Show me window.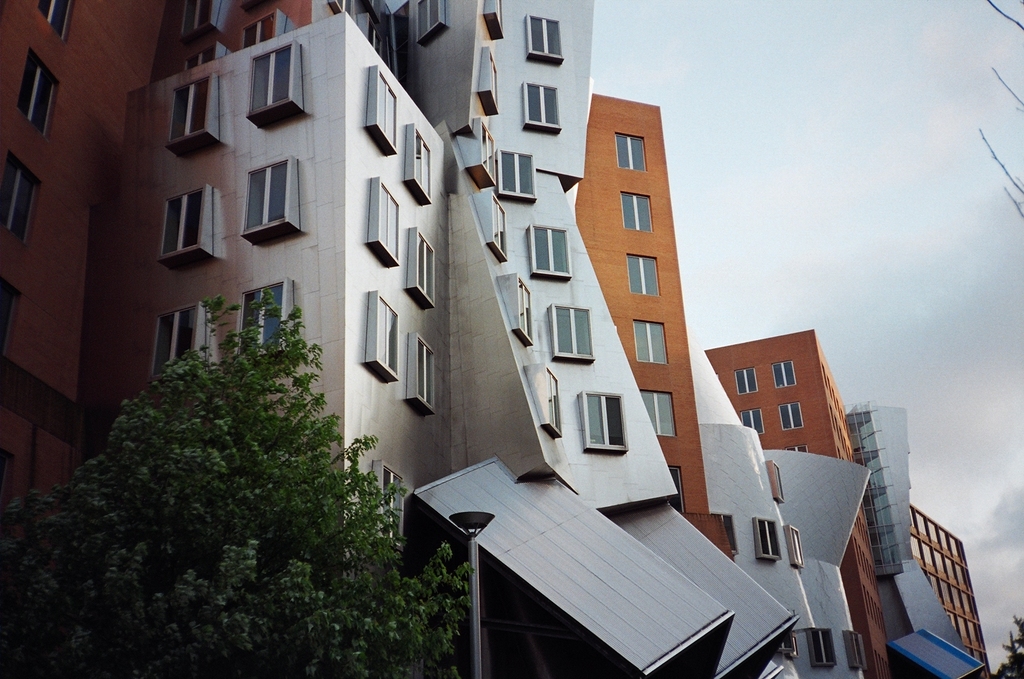
window is here: region(519, 278, 534, 342).
